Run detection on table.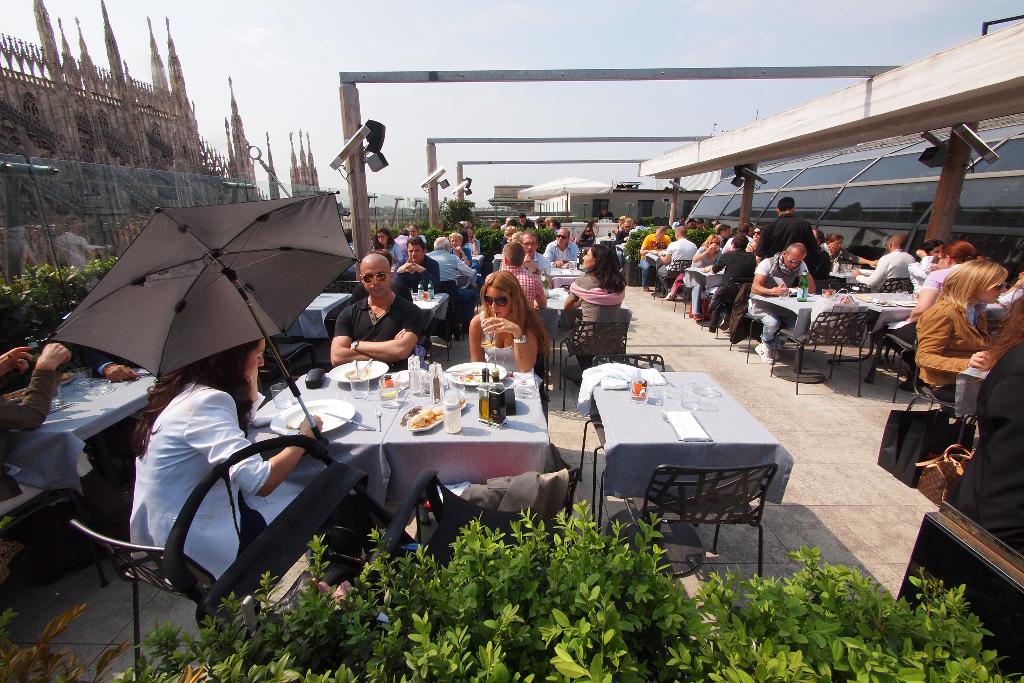
Result: BBox(408, 289, 445, 343).
